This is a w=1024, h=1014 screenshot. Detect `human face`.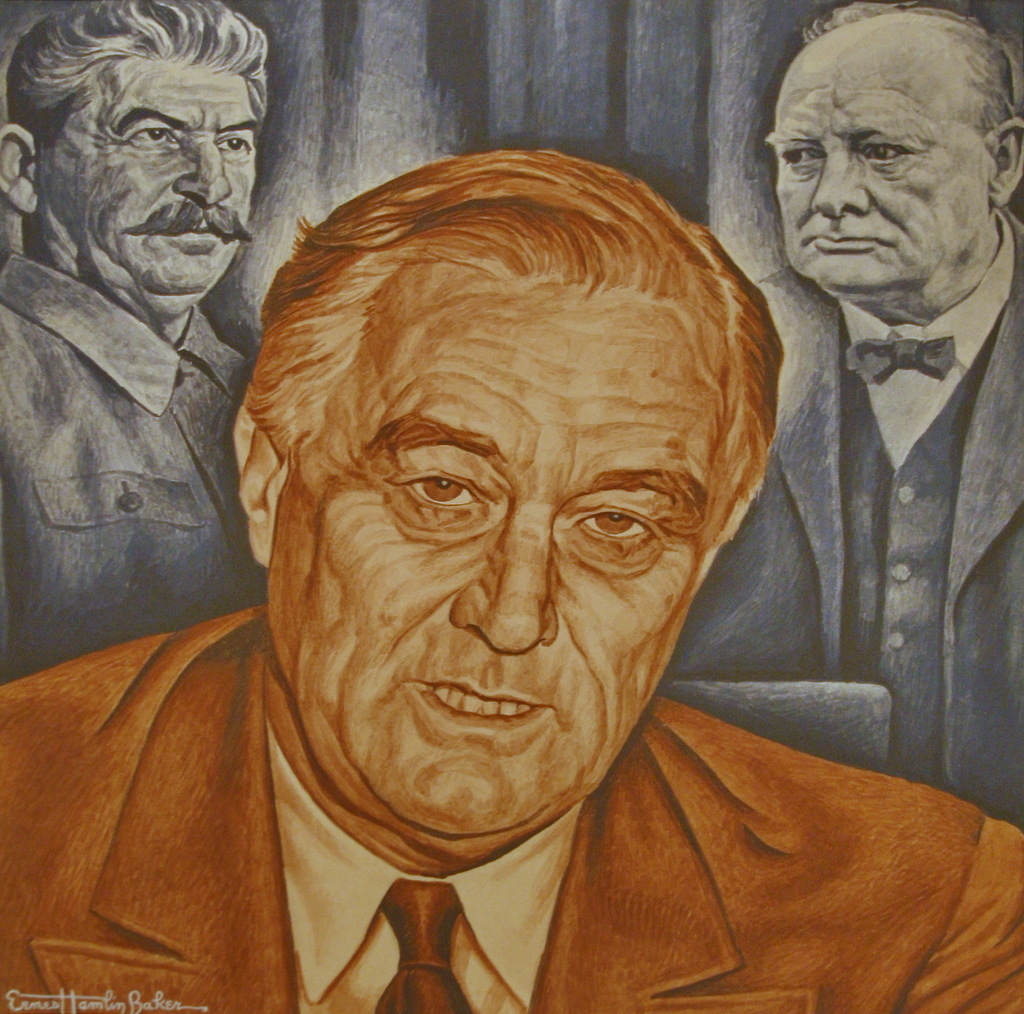
region(44, 61, 261, 292).
